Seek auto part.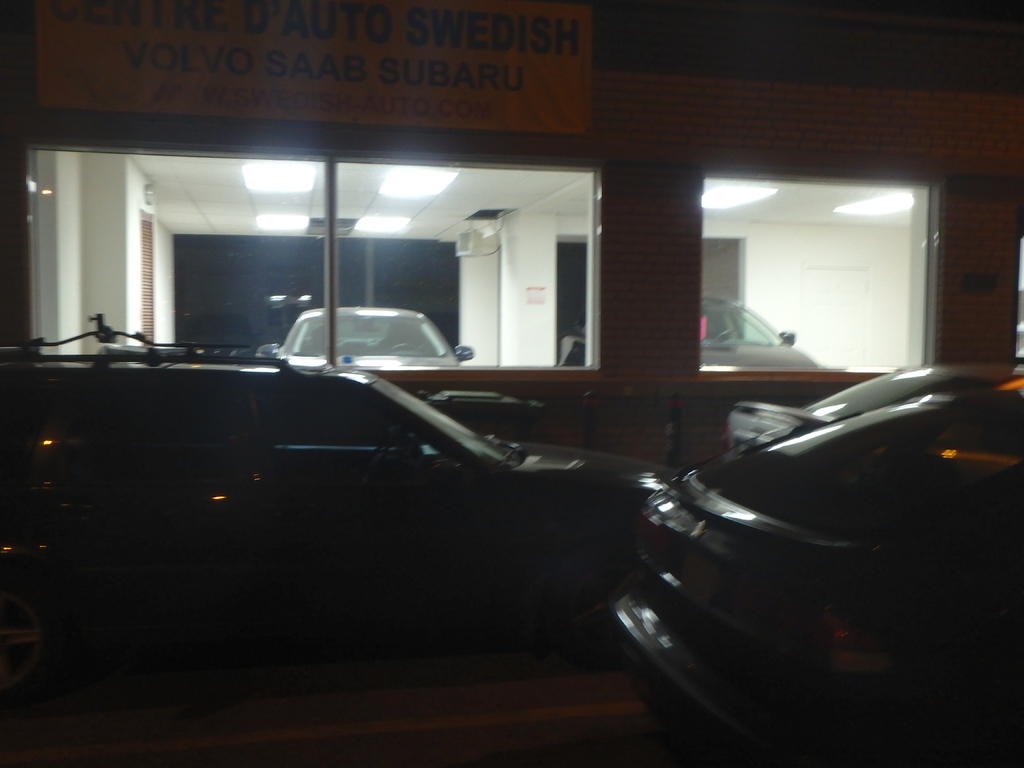
735/306/822/373.
